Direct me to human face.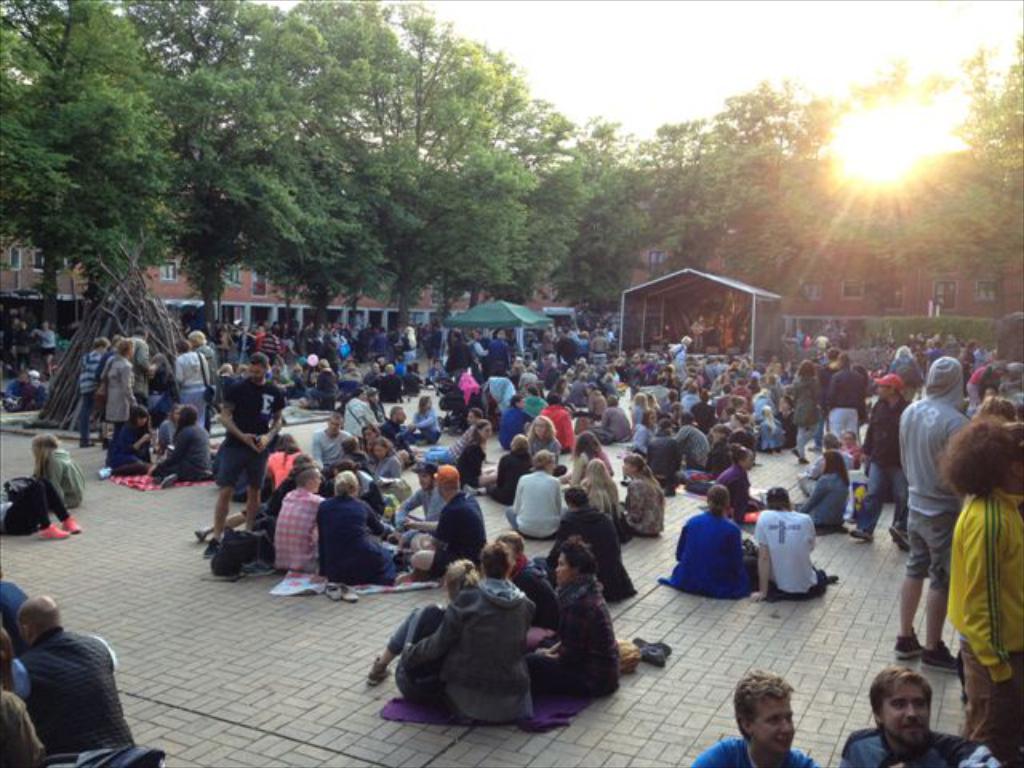
Direction: (755,696,798,754).
